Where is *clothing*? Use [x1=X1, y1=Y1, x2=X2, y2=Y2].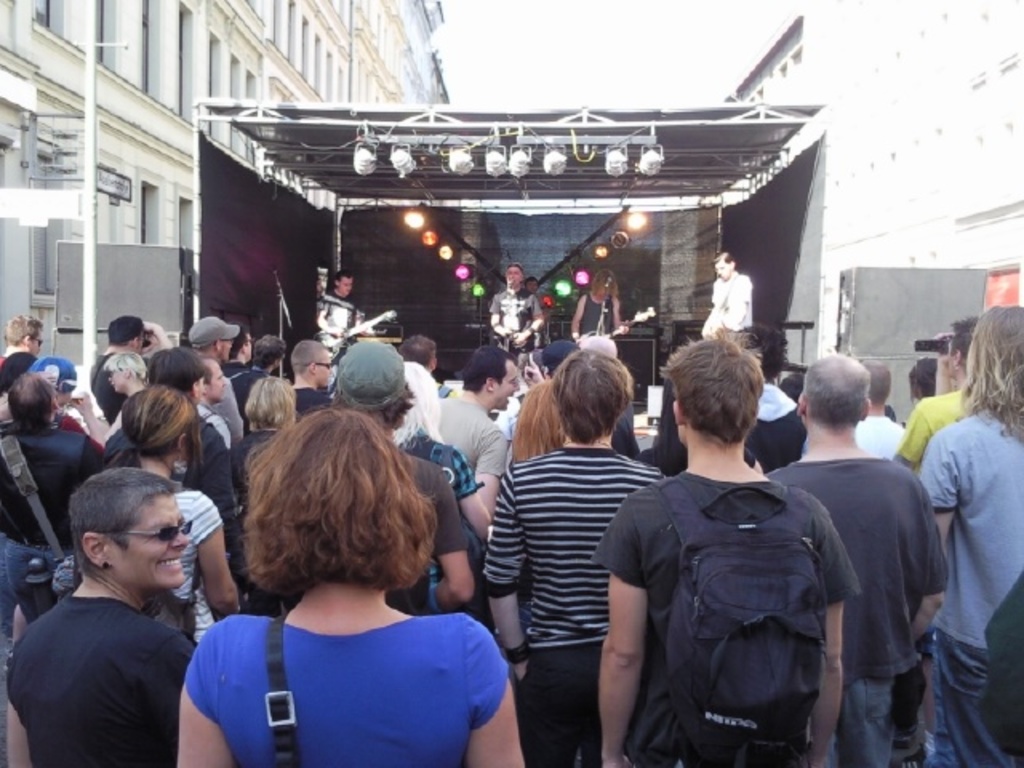
[x1=186, y1=587, x2=512, y2=755].
